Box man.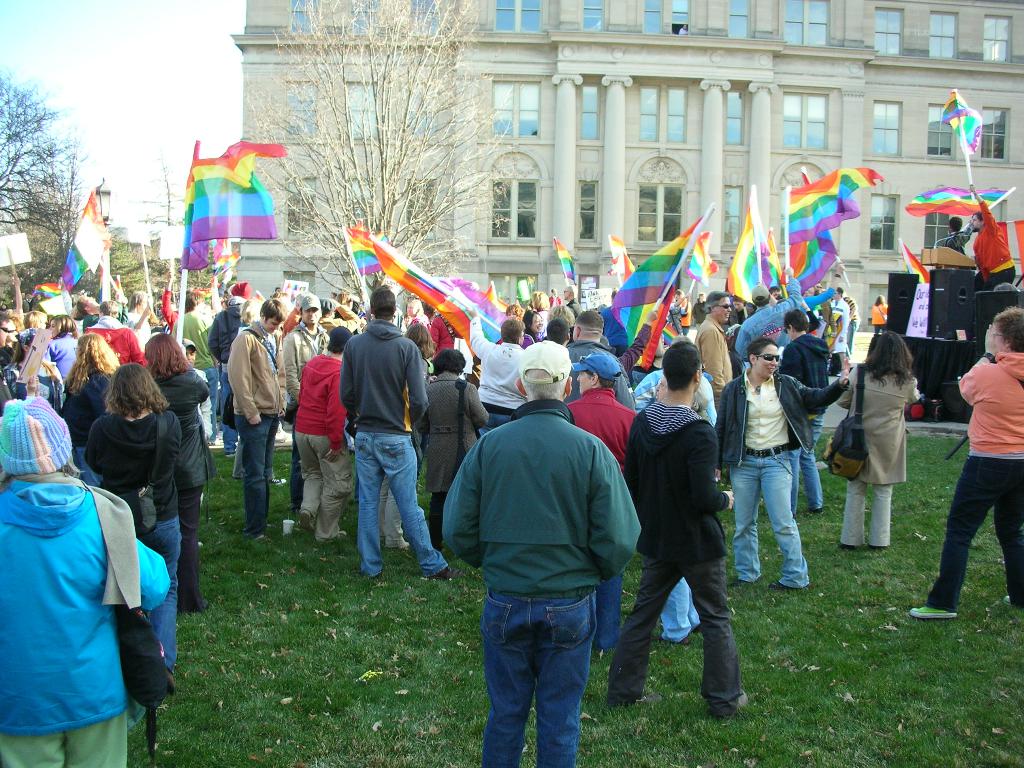
region(341, 286, 452, 573).
